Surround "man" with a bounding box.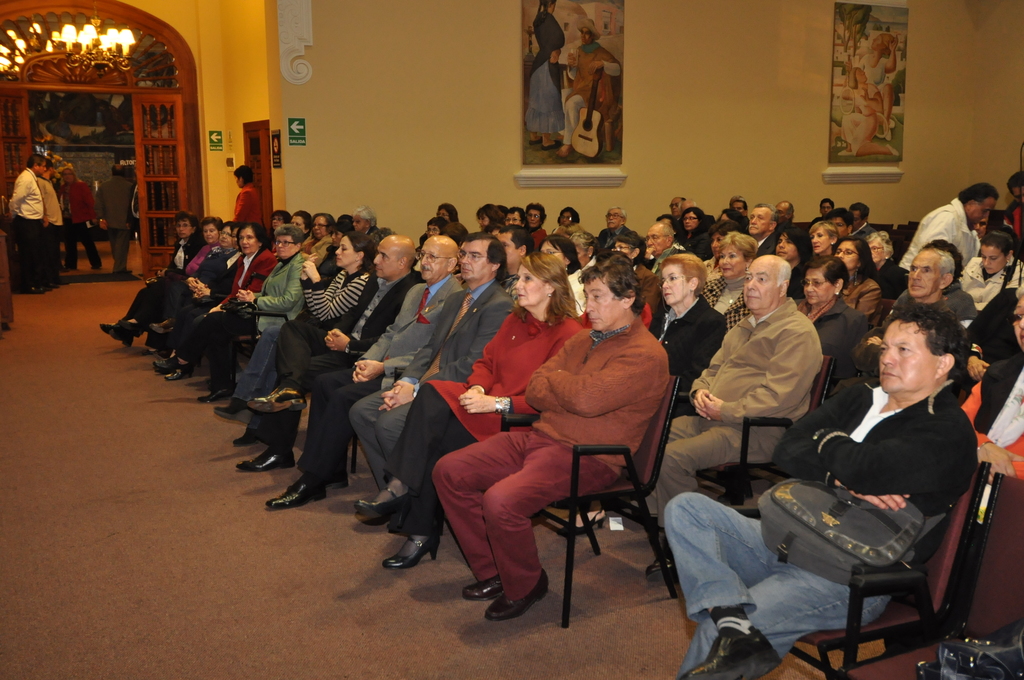
left=646, top=255, right=823, bottom=583.
